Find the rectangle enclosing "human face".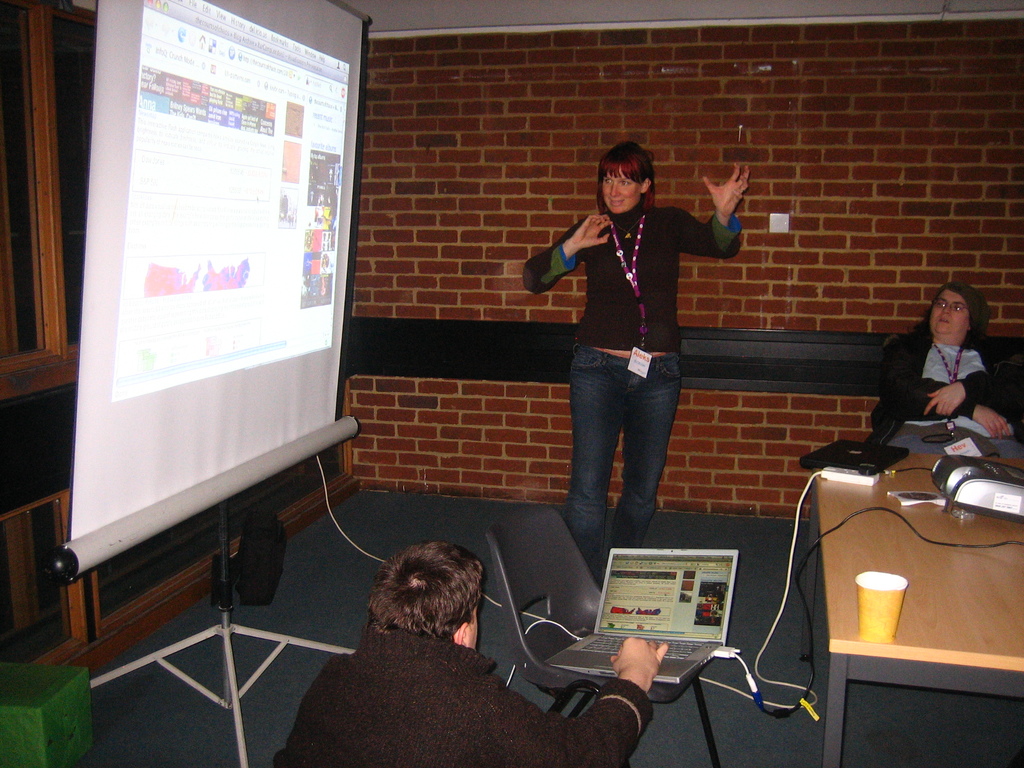
crop(932, 287, 968, 337).
